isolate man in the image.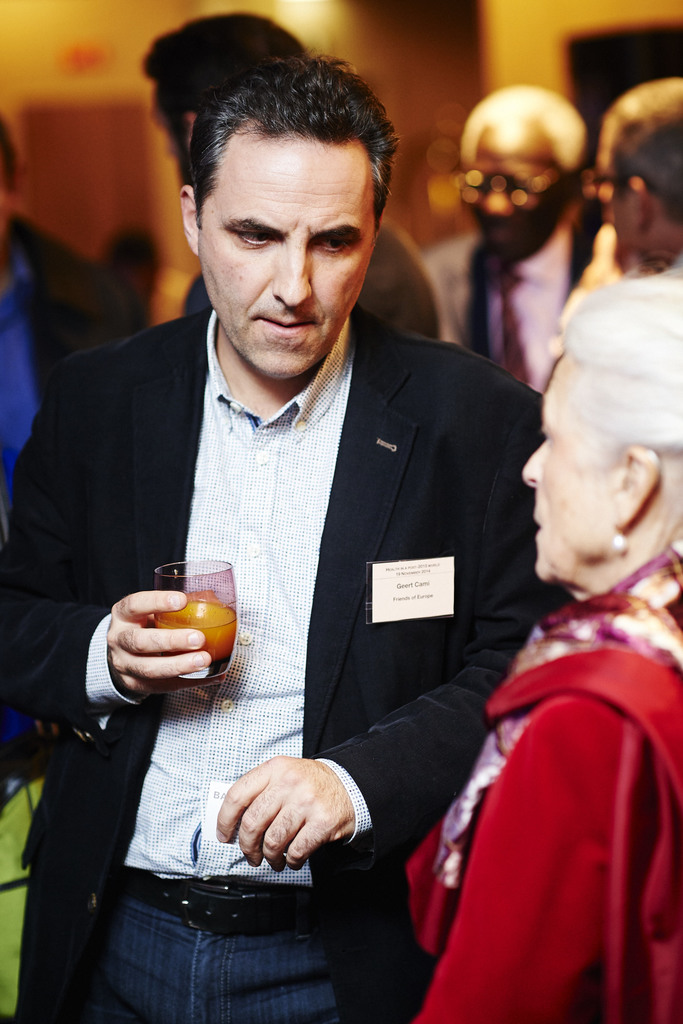
Isolated region: (left=0, top=122, right=160, bottom=813).
